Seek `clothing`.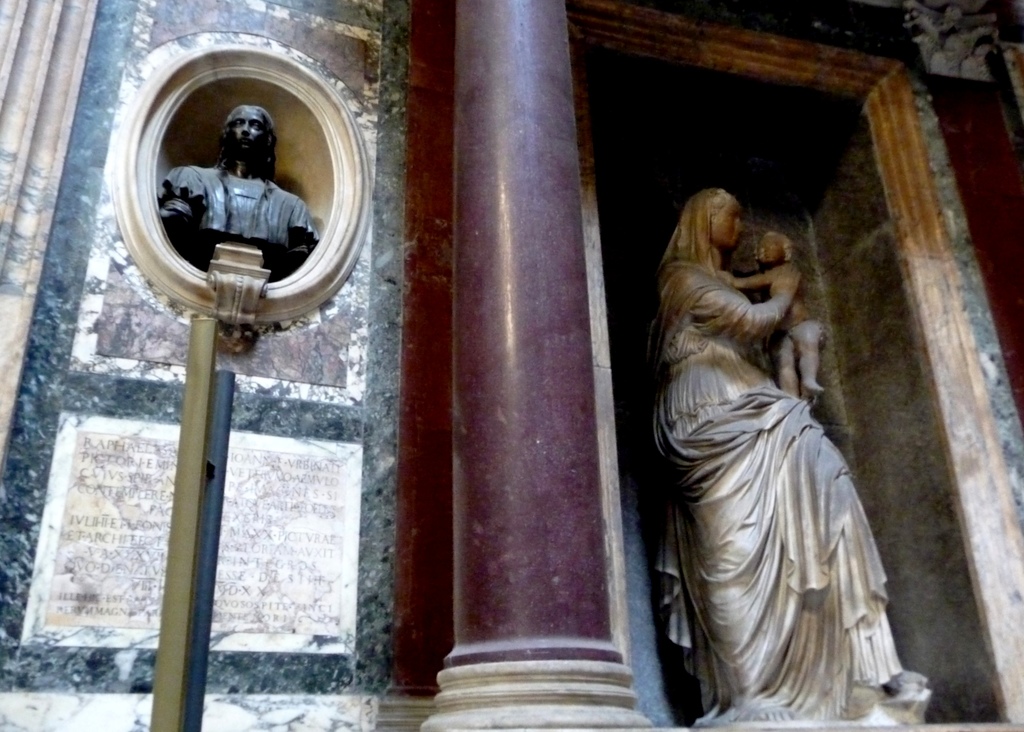
select_region(652, 190, 893, 710).
